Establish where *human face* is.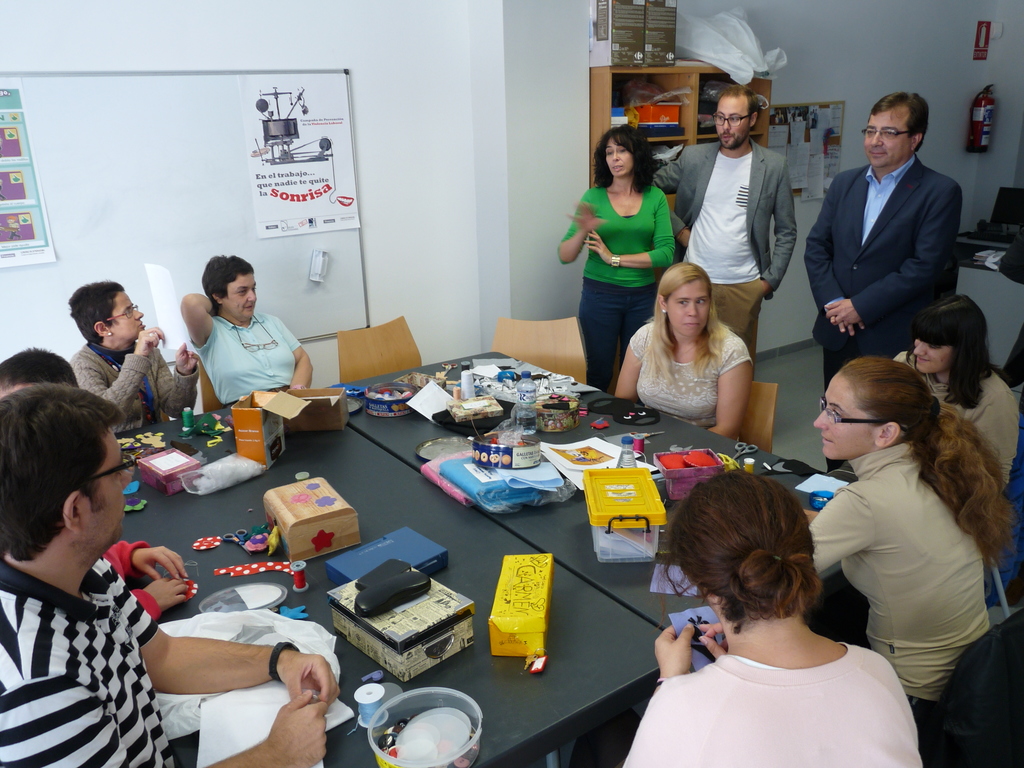
Established at [666,285,710,340].
